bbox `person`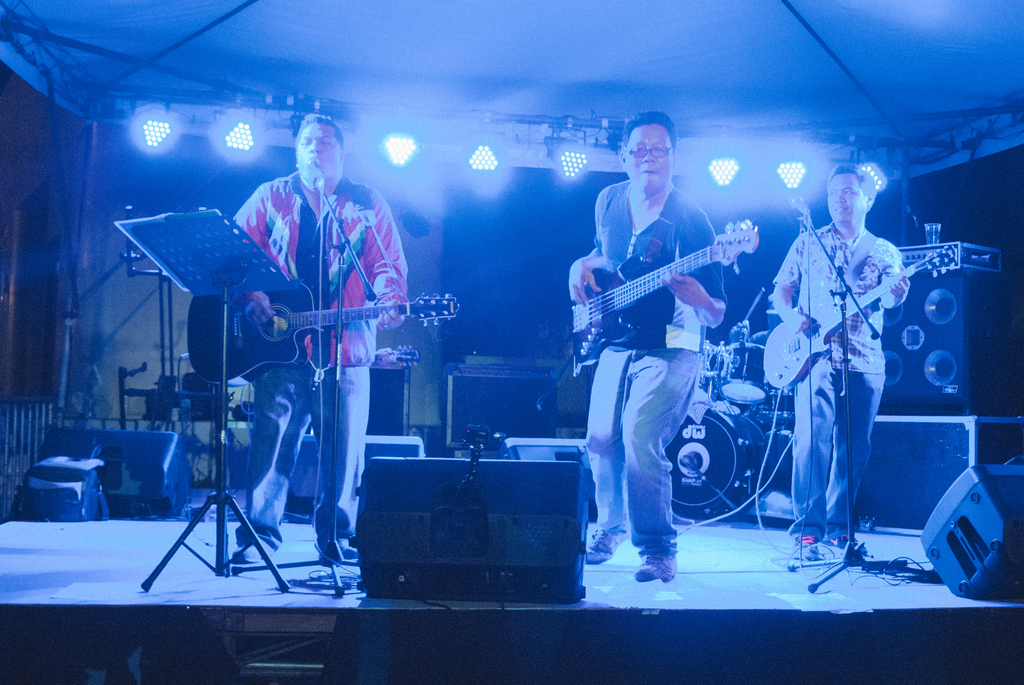
[left=228, top=111, right=412, bottom=575]
